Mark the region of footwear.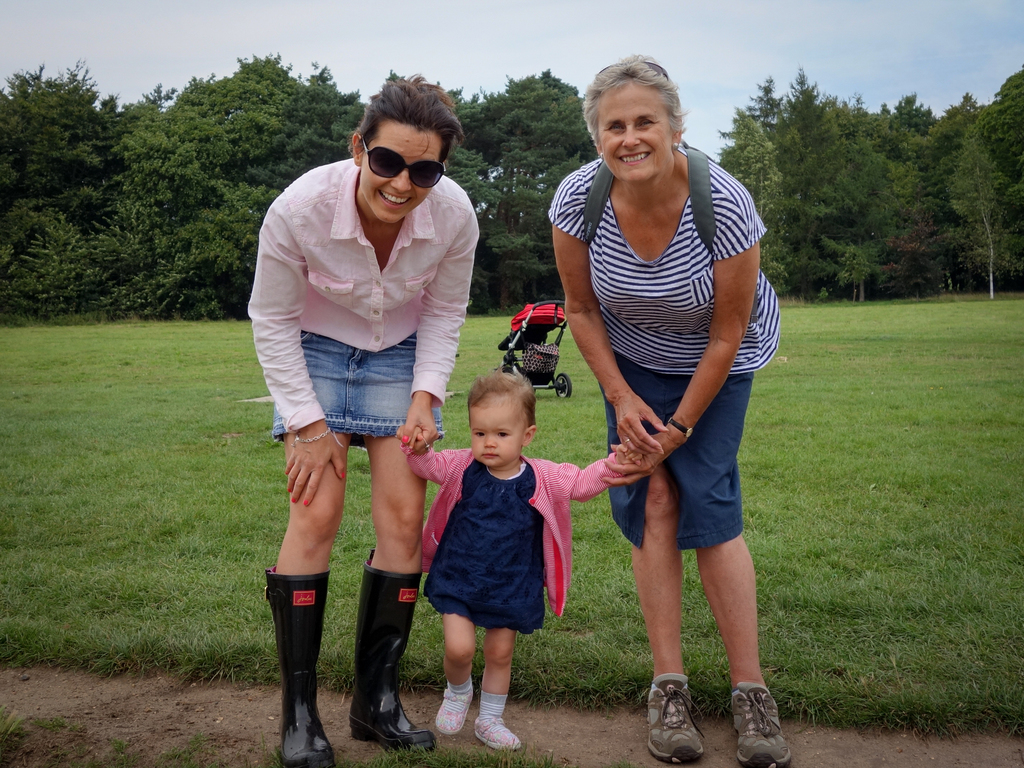
Region: [x1=262, y1=573, x2=335, y2=767].
